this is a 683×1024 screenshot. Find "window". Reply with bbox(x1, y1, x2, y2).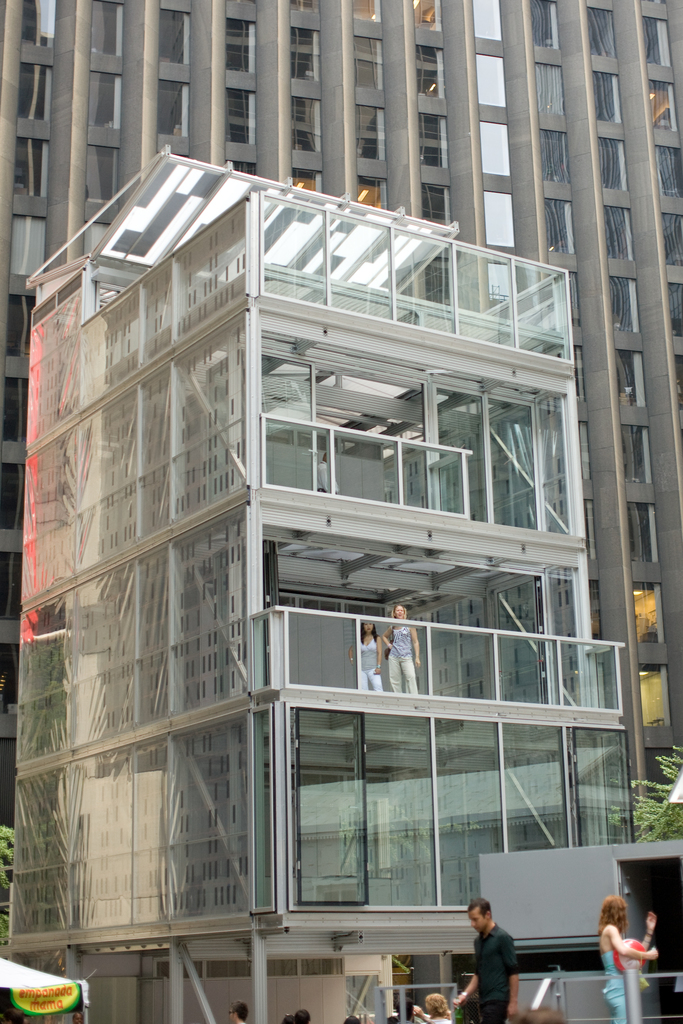
bbox(541, 197, 575, 250).
